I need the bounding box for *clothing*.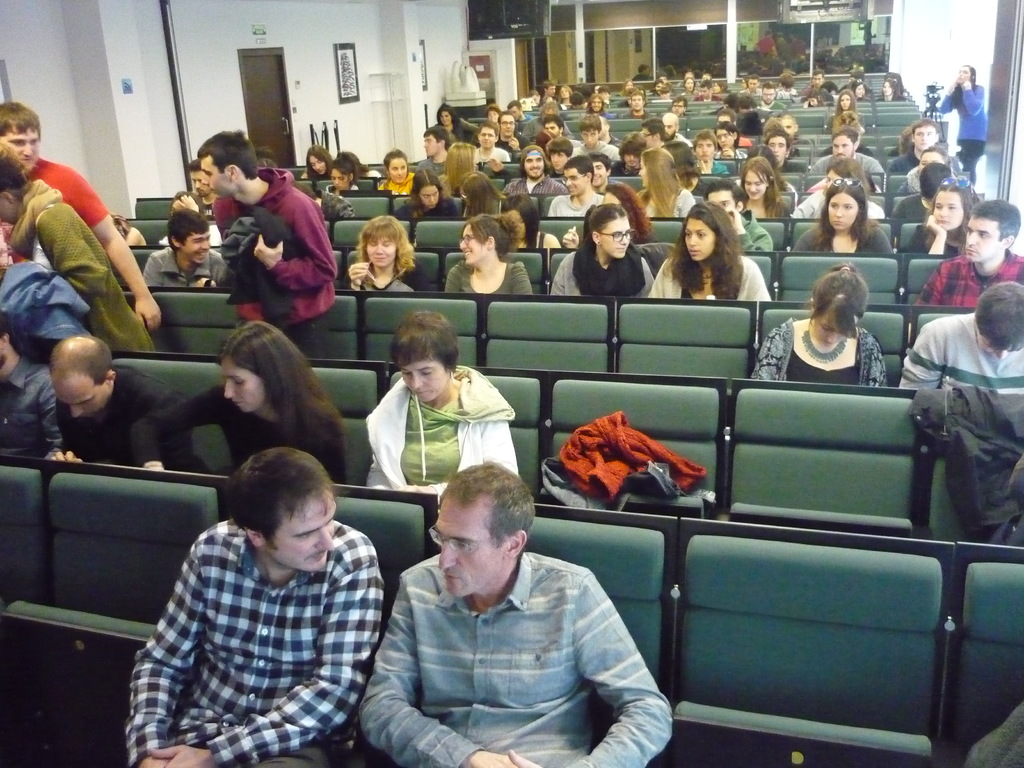
Here it is: locate(547, 185, 600, 209).
